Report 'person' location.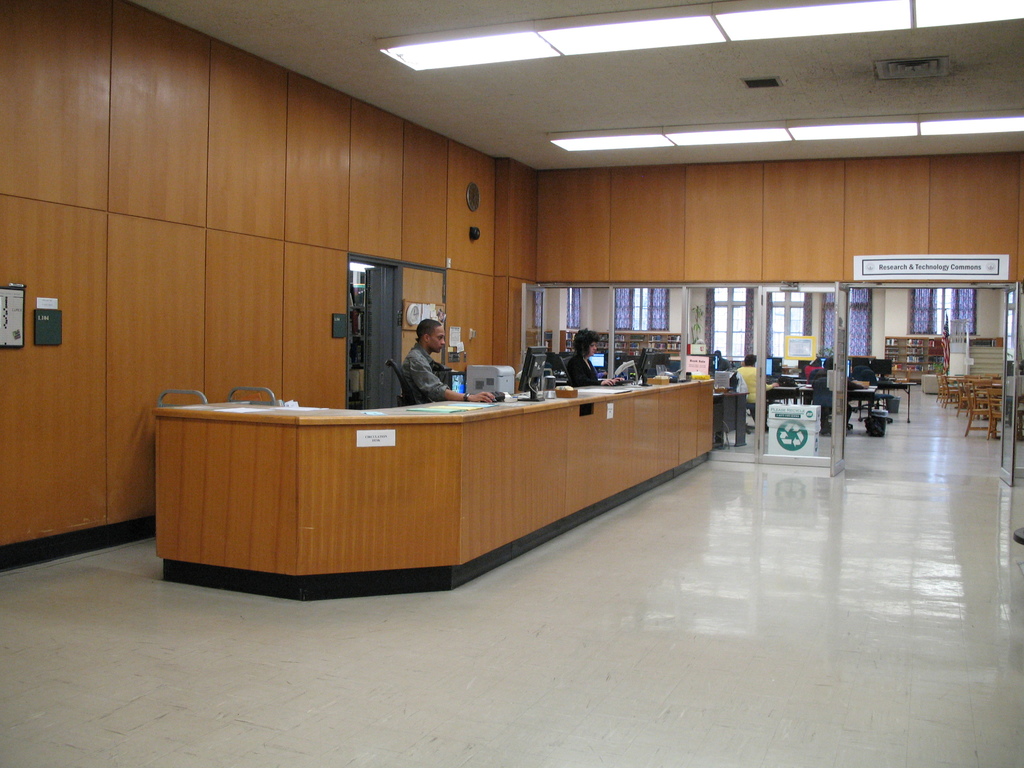
Report: Rect(733, 355, 778, 428).
